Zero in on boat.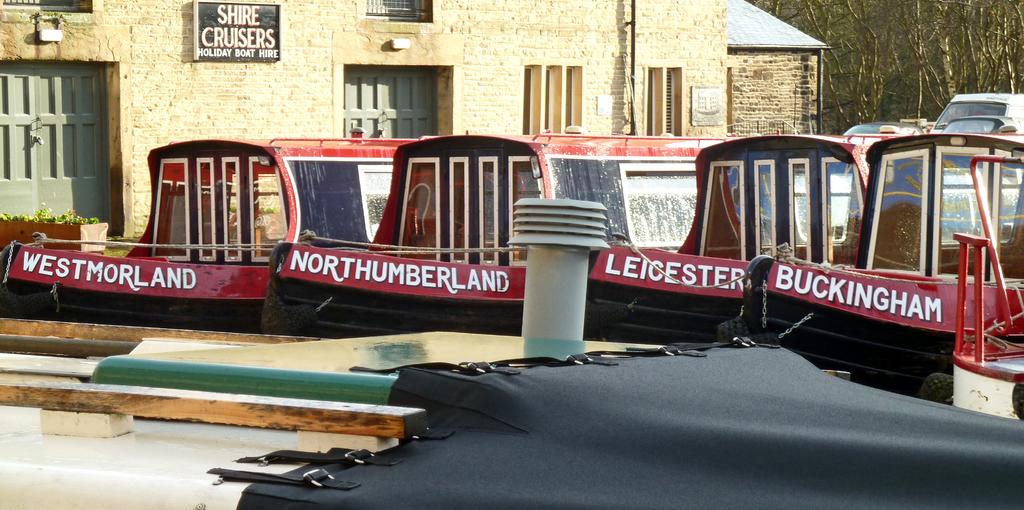
Zeroed in: 246 129 850 349.
